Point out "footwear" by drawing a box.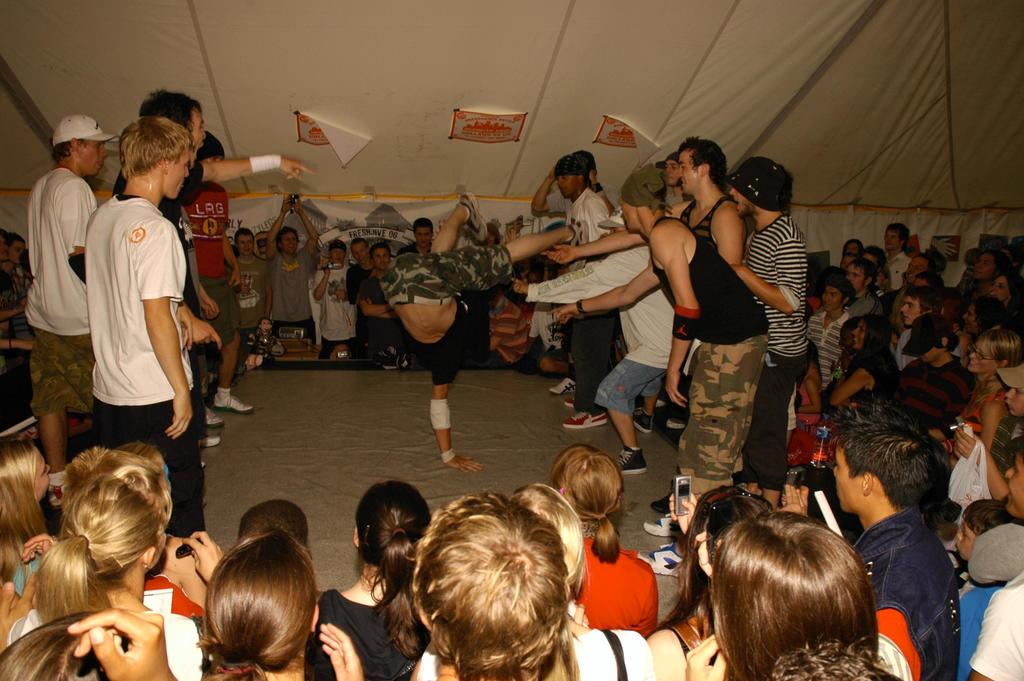
bbox(564, 391, 578, 410).
